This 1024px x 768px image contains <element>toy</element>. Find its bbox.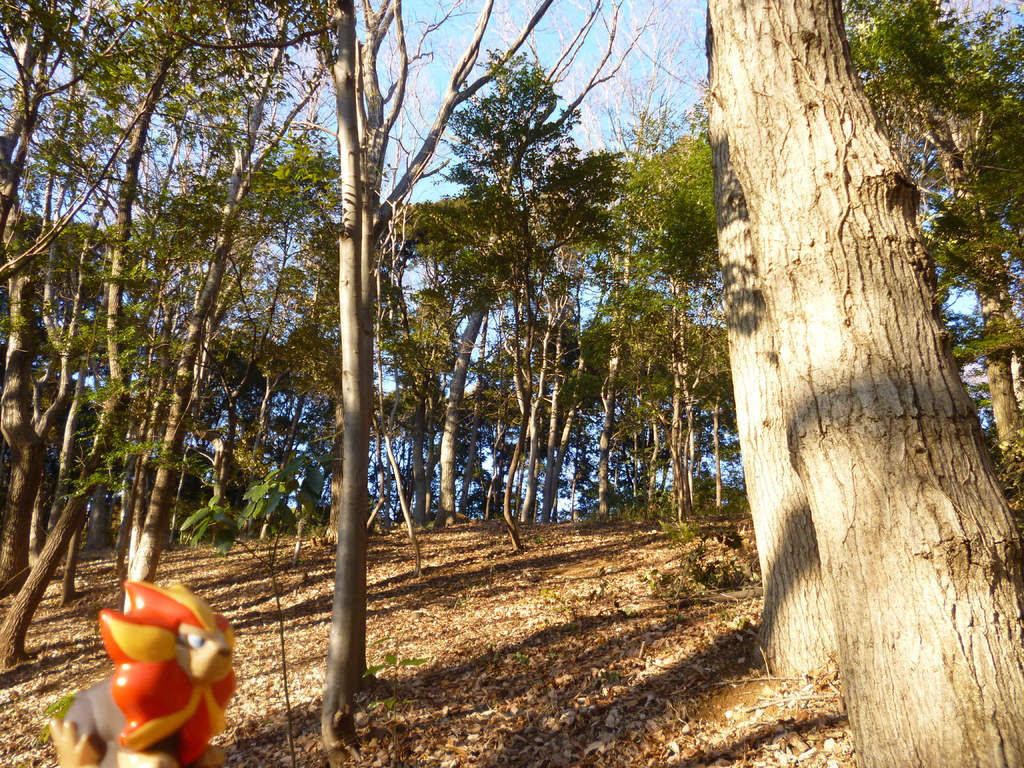
box=[84, 573, 232, 762].
